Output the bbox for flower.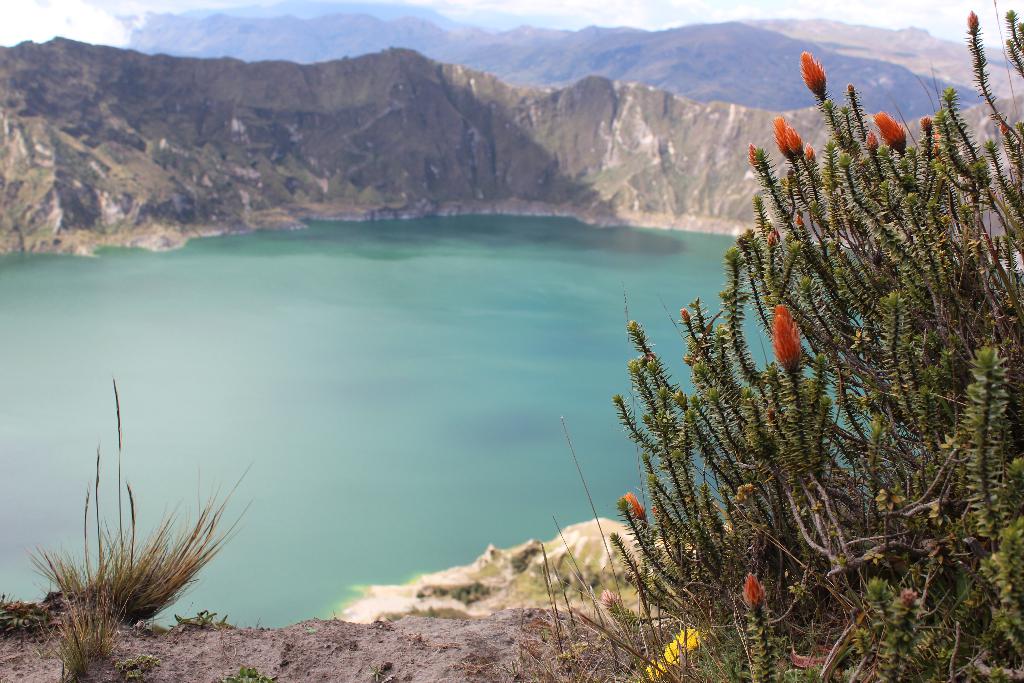
{"x1": 879, "y1": 110, "x2": 908, "y2": 147}.
